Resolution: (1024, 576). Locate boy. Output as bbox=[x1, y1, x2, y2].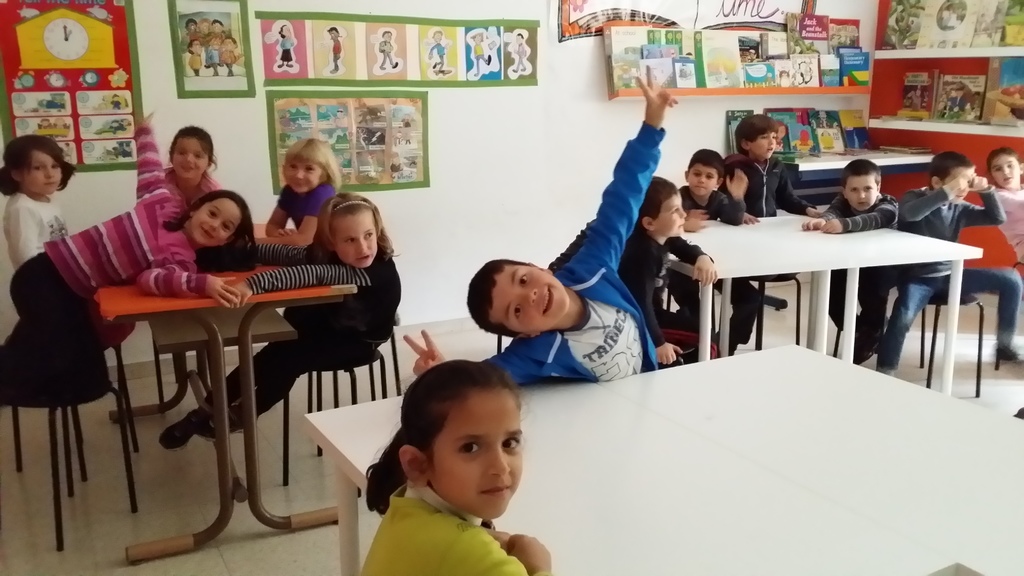
bbox=[620, 170, 721, 371].
